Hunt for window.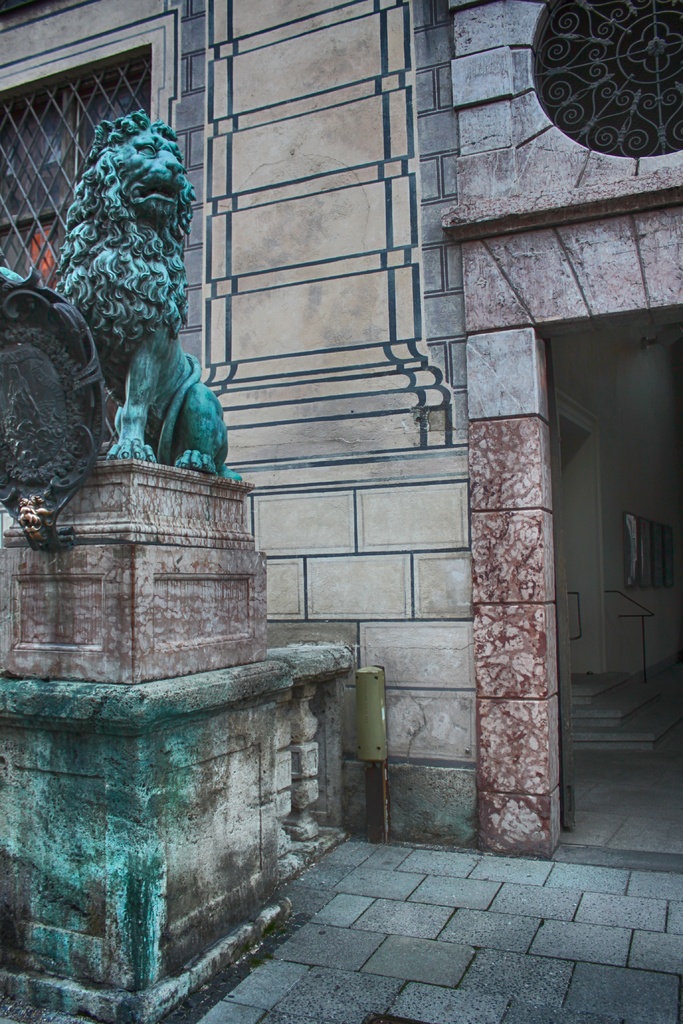
Hunted down at [2, 34, 176, 294].
